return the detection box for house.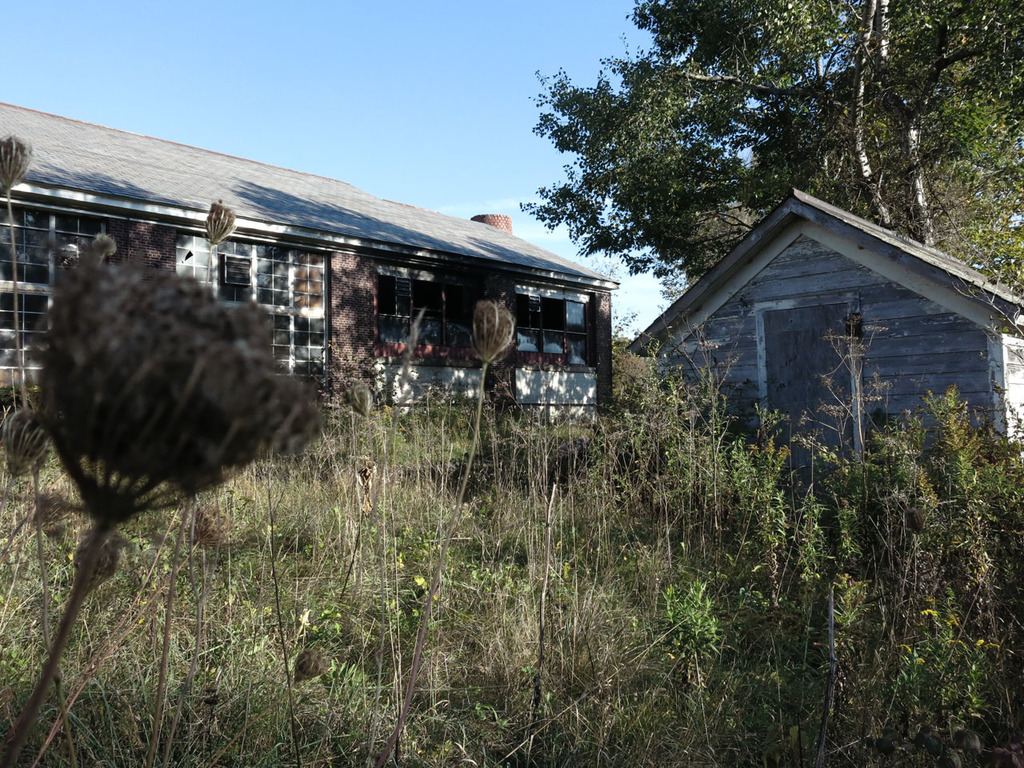
pyautogui.locateOnScreen(0, 106, 622, 430).
